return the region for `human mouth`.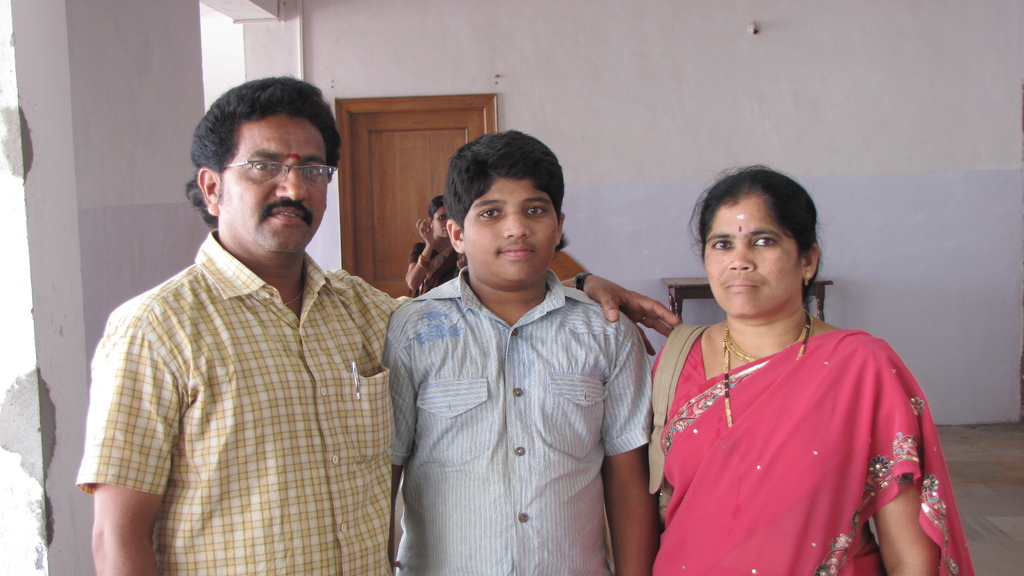
Rect(500, 244, 533, 259).
